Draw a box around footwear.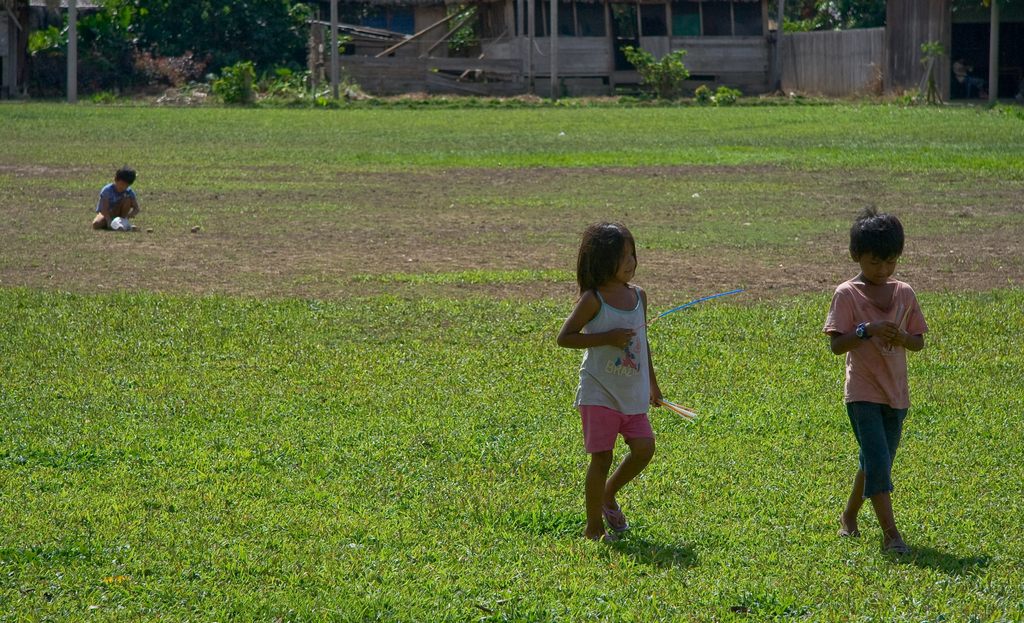
<bbox>882, 534, 904, 574</bbox>.
